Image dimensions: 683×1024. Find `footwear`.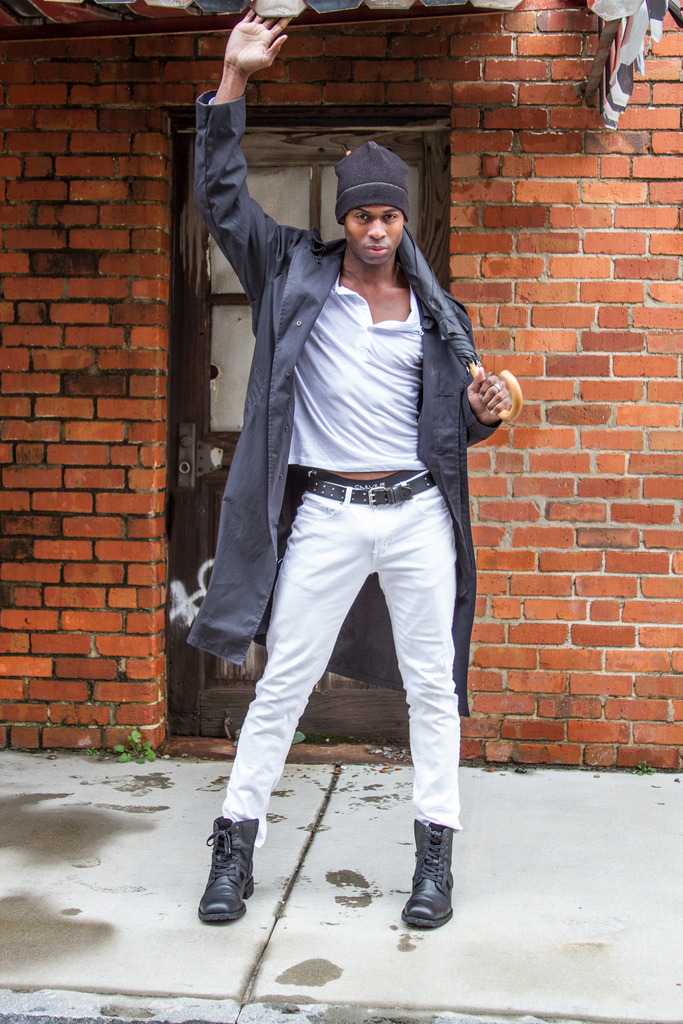
401 821 454 927.
